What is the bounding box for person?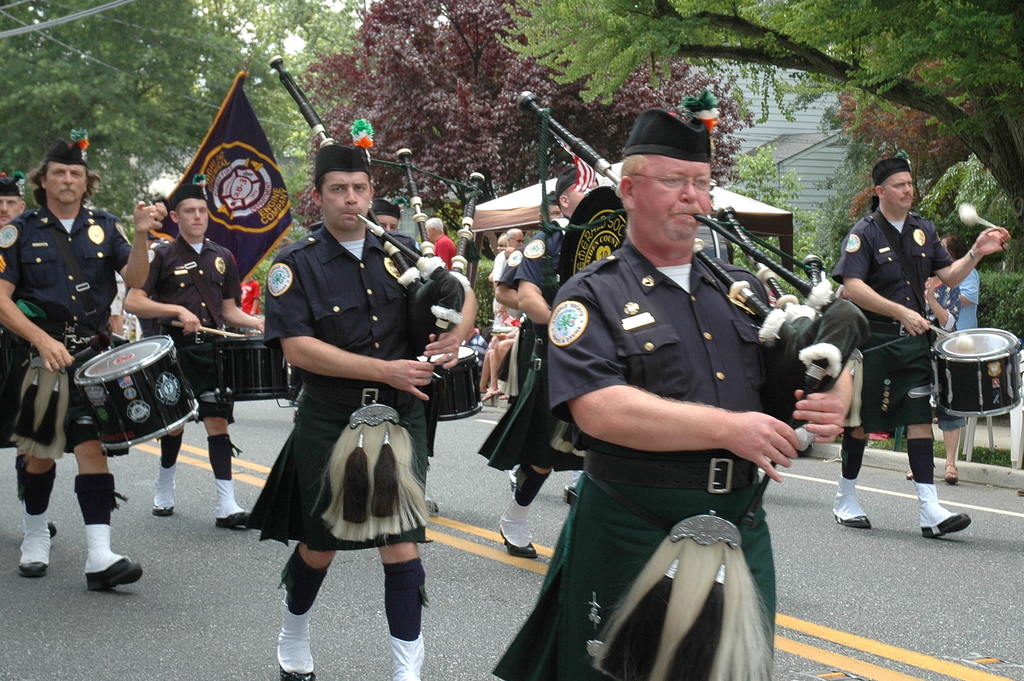
pyautogui.locateOnScreen(18, 140, 133, 579).
